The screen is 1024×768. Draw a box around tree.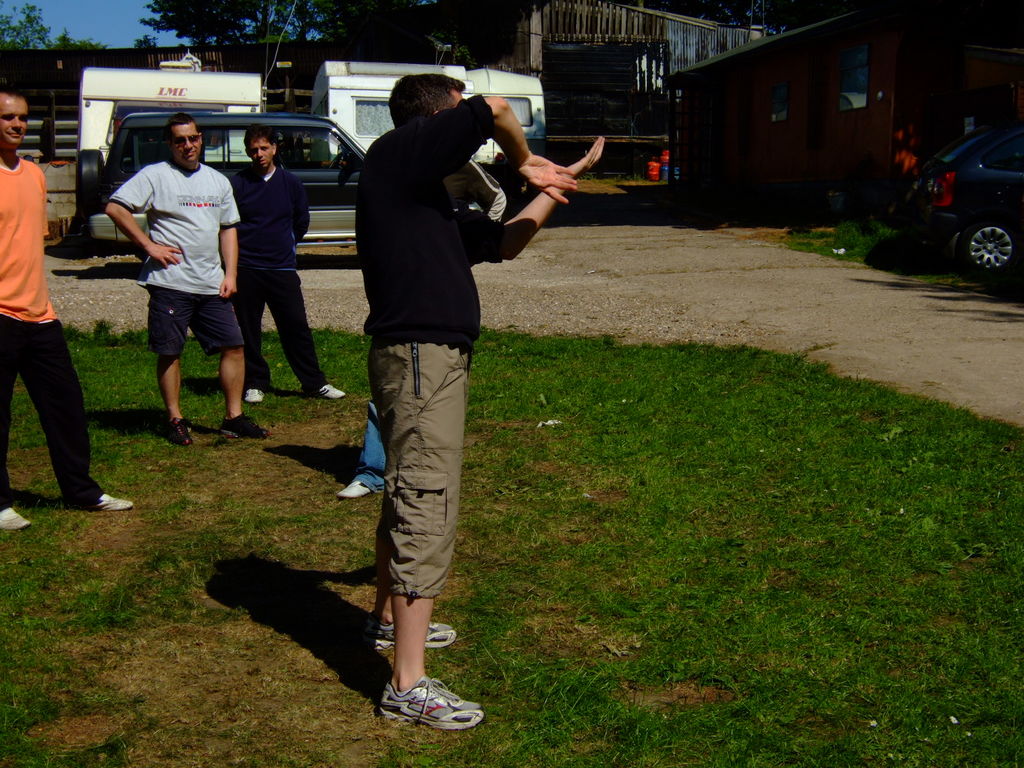
[0, 4, 52, 47].
